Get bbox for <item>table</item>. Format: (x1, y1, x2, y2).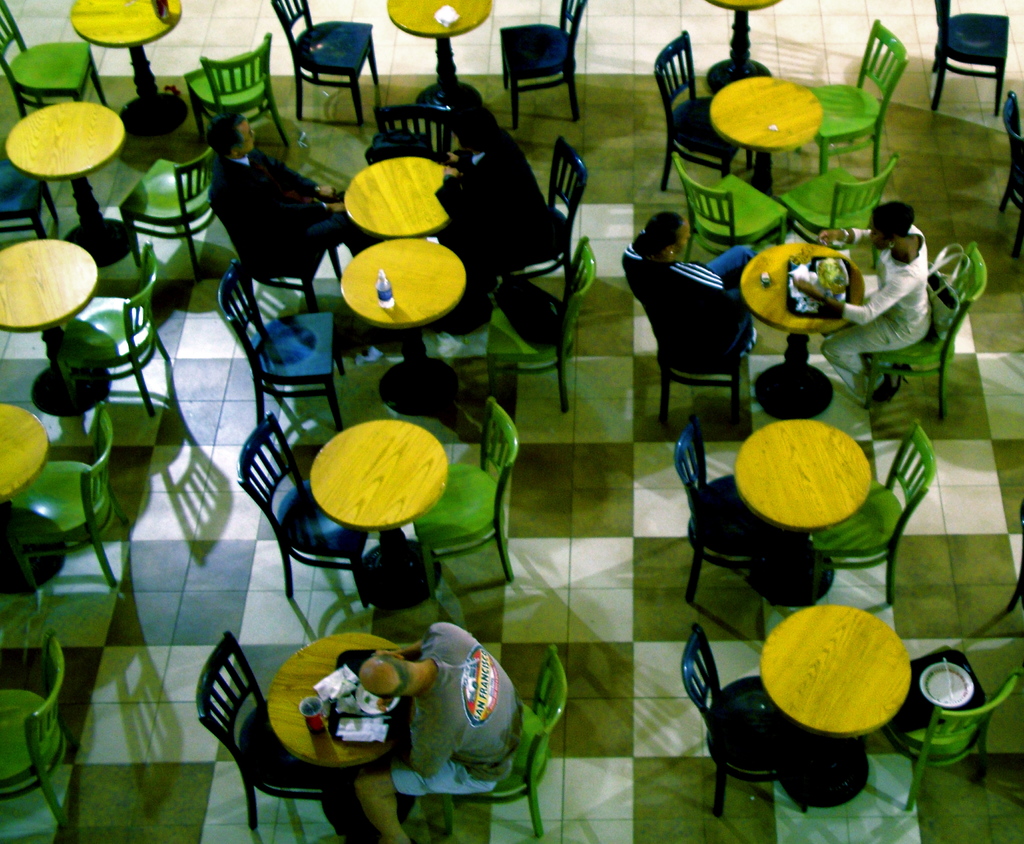
(758, 603, 906, 809).
